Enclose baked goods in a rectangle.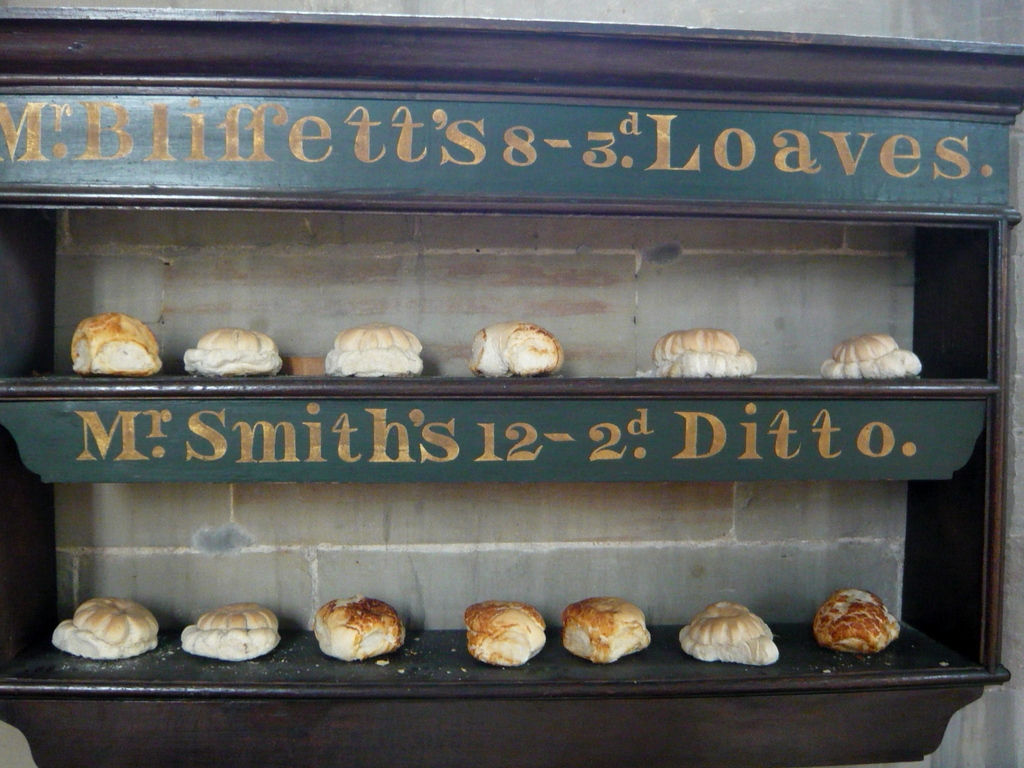
l=312, t=593, r=406, b=662.
